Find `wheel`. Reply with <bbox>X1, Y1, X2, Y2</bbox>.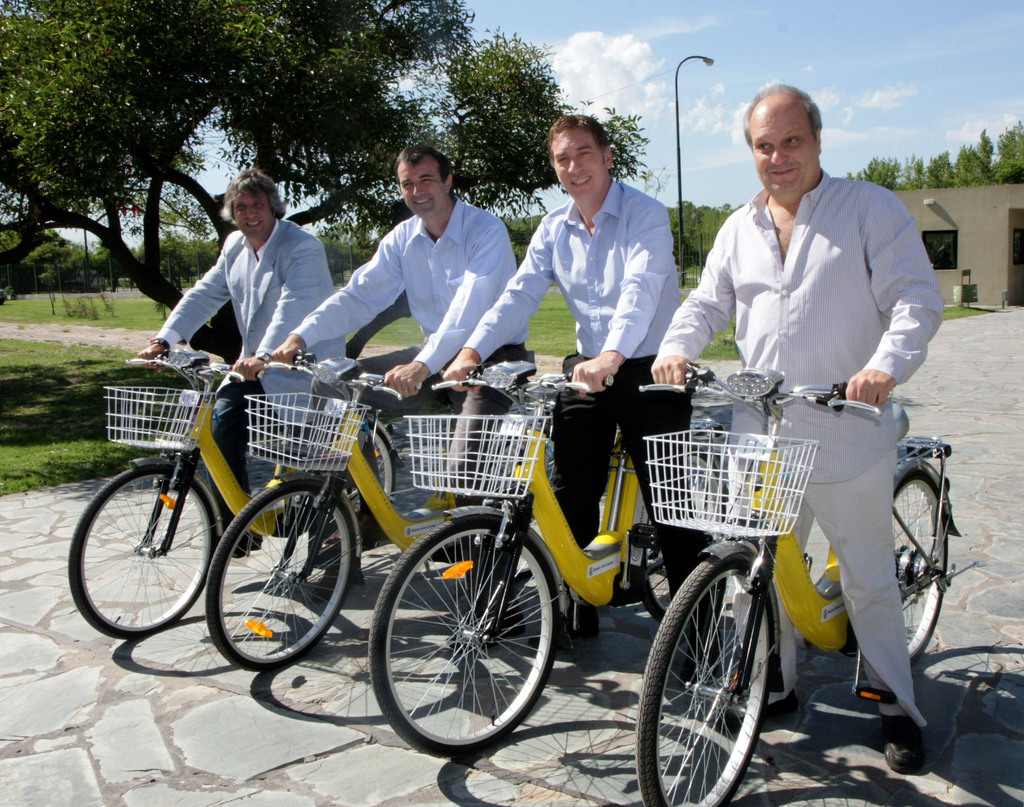
<bbox>486, 430, 562, 471</bbox>.
